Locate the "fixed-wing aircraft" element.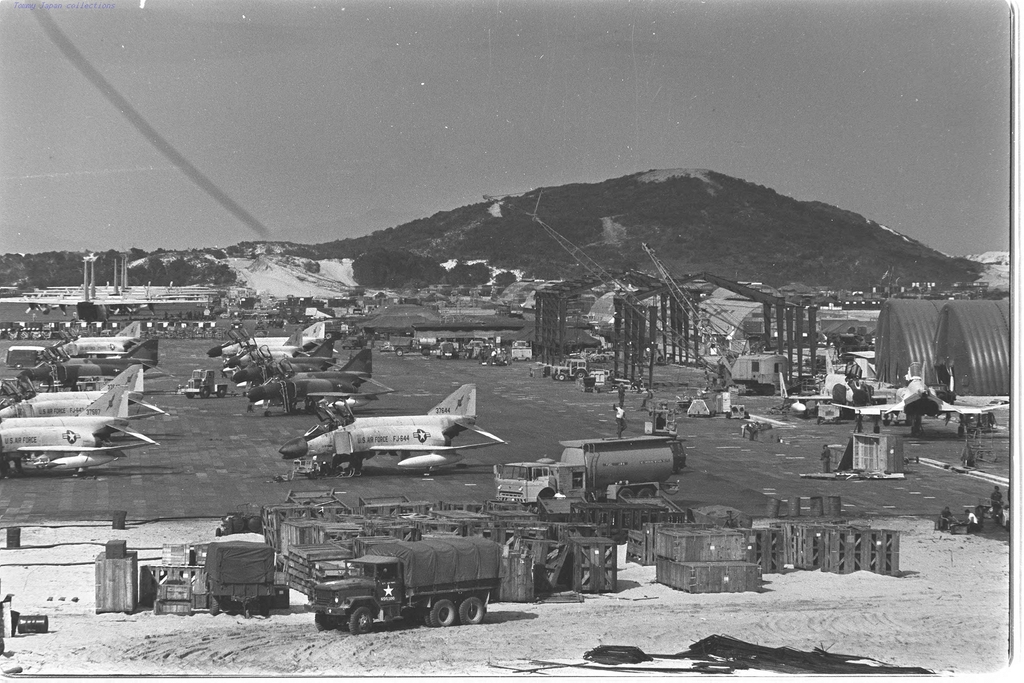
Element bbox: [x1=829, y1=356, x2=1010, y2=436].
